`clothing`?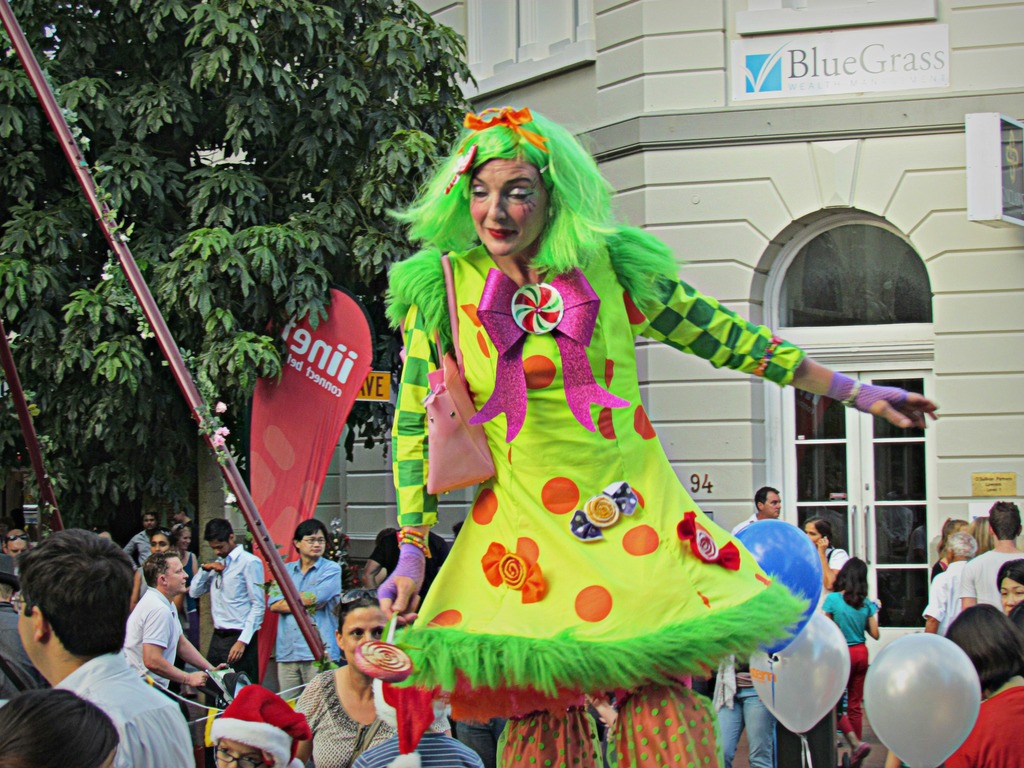
bbox(727, 512, 763, 543)
